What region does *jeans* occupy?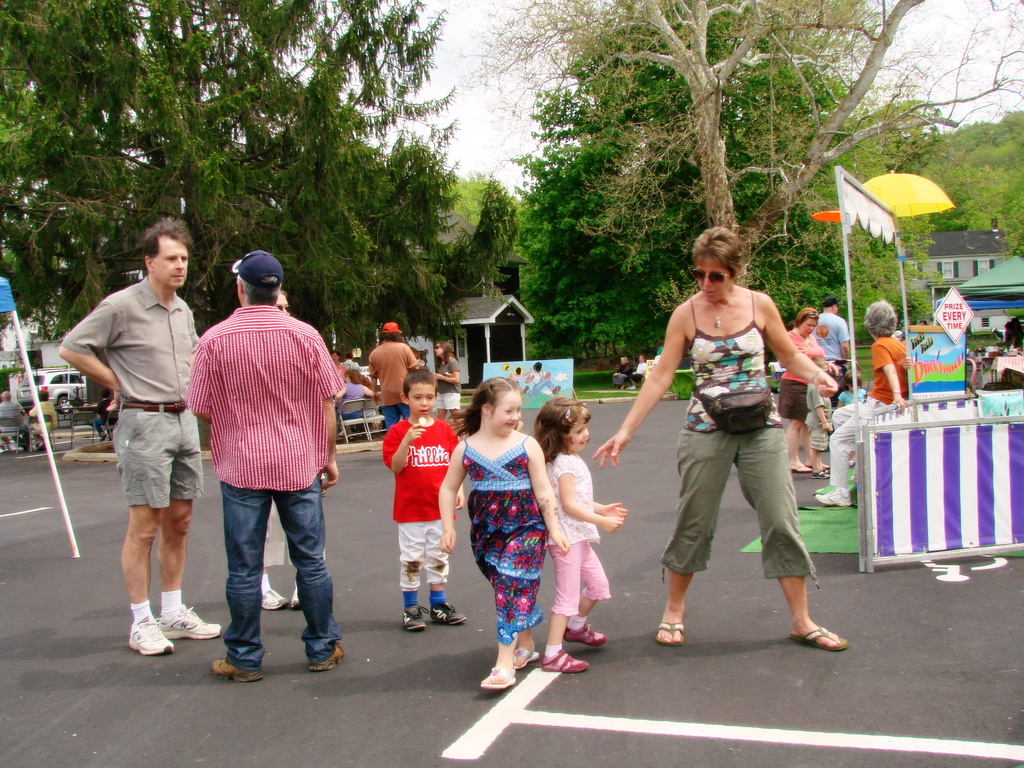
Rect(204, 481, 329, 667).
